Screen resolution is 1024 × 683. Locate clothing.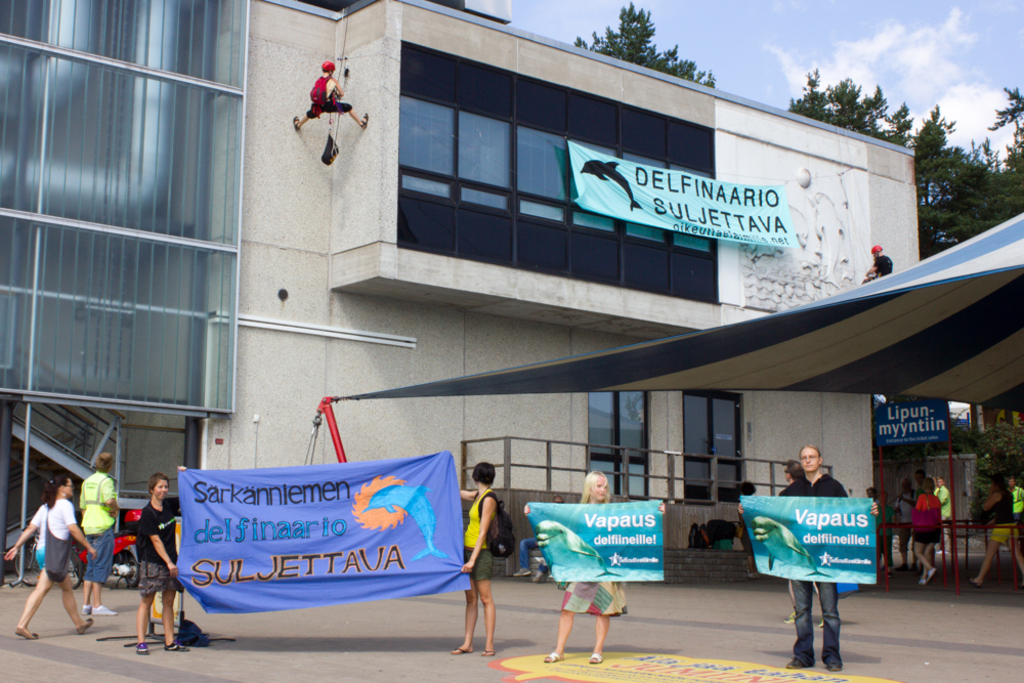
(78,471,115,591).
